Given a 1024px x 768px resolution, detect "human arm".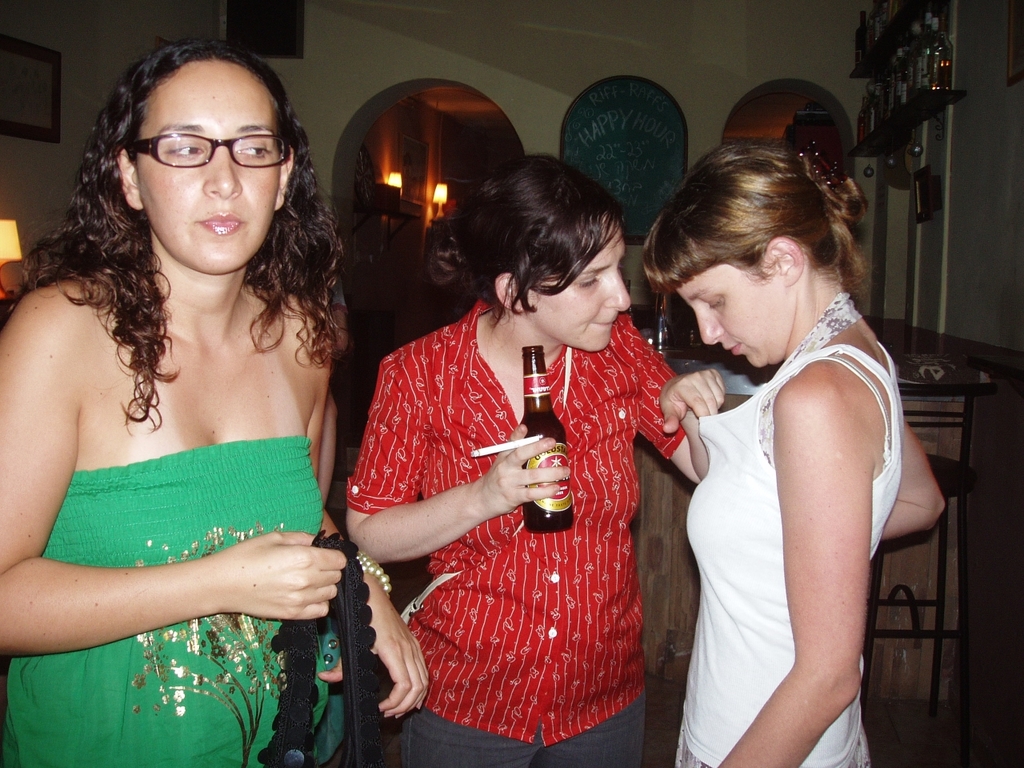
{"x1": 723, "y1": 378, "x2": 897, "y2": 766}.
